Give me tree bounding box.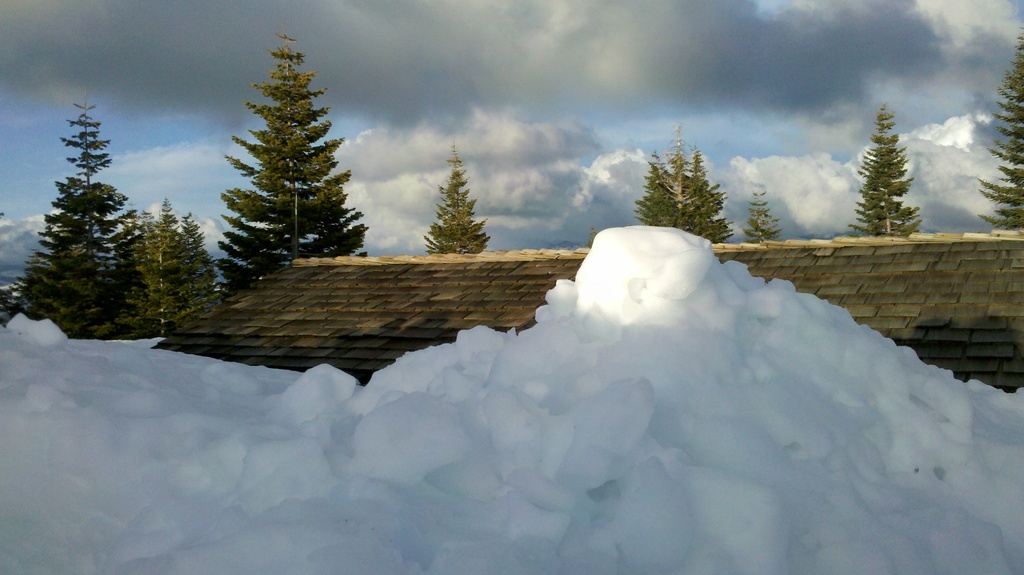
212/36/360/279.
